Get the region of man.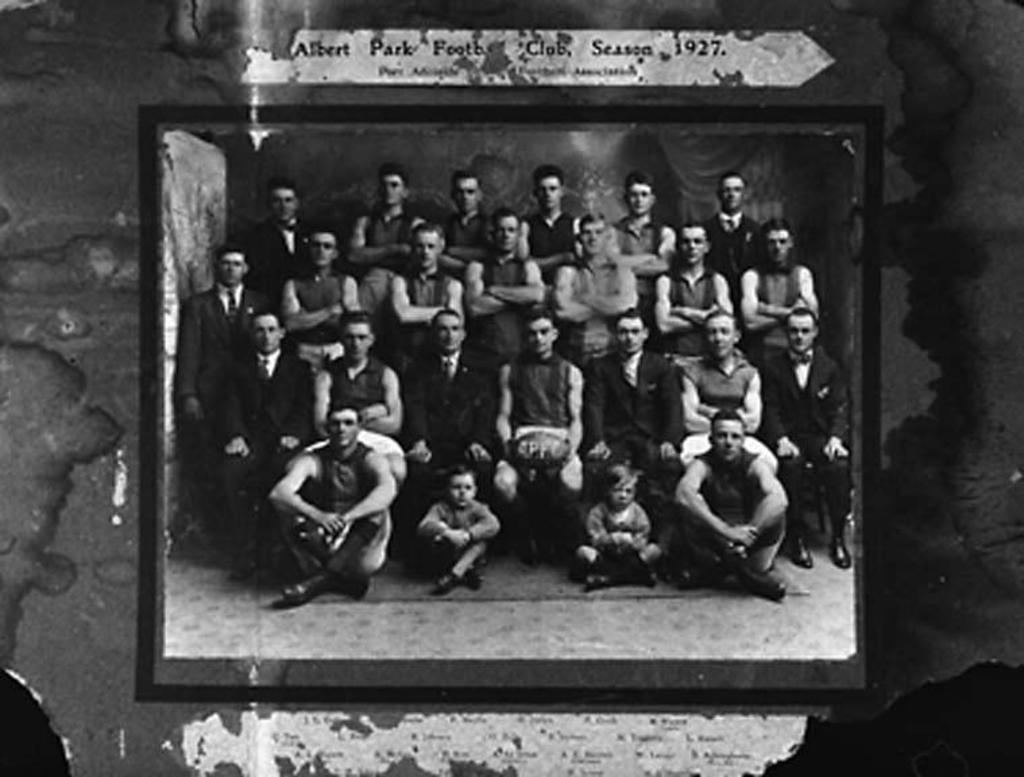
(x1=348, y1=163, x2=426, y2=344).
